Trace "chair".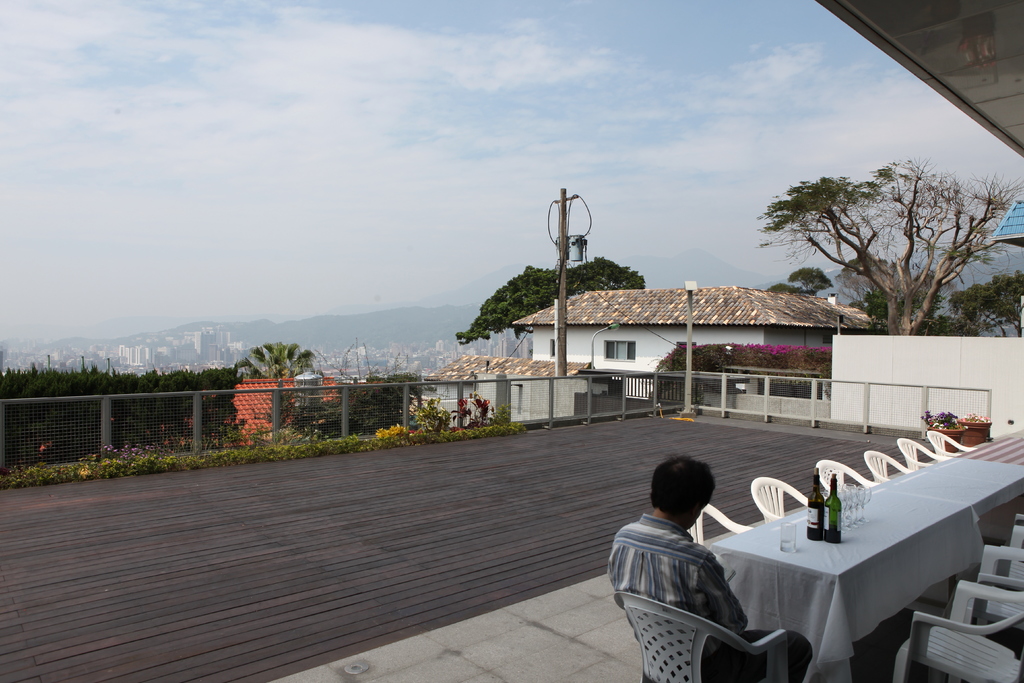
Traced to 811:459:871:497.
